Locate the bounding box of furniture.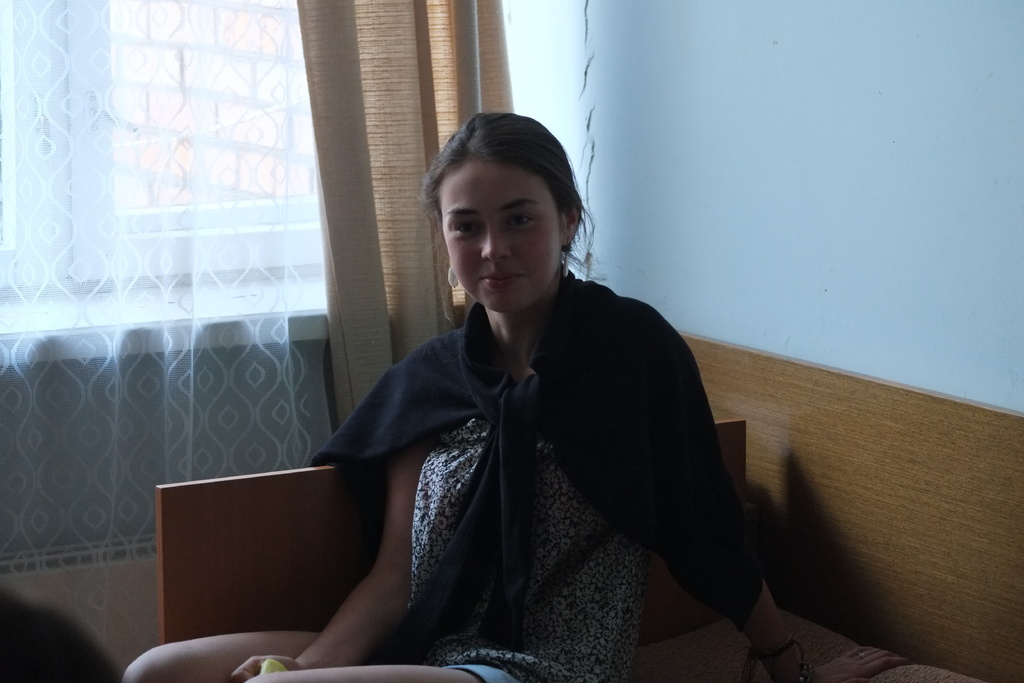
Bounding box: <bbox>156, 417, 991, 682</bbox>.
